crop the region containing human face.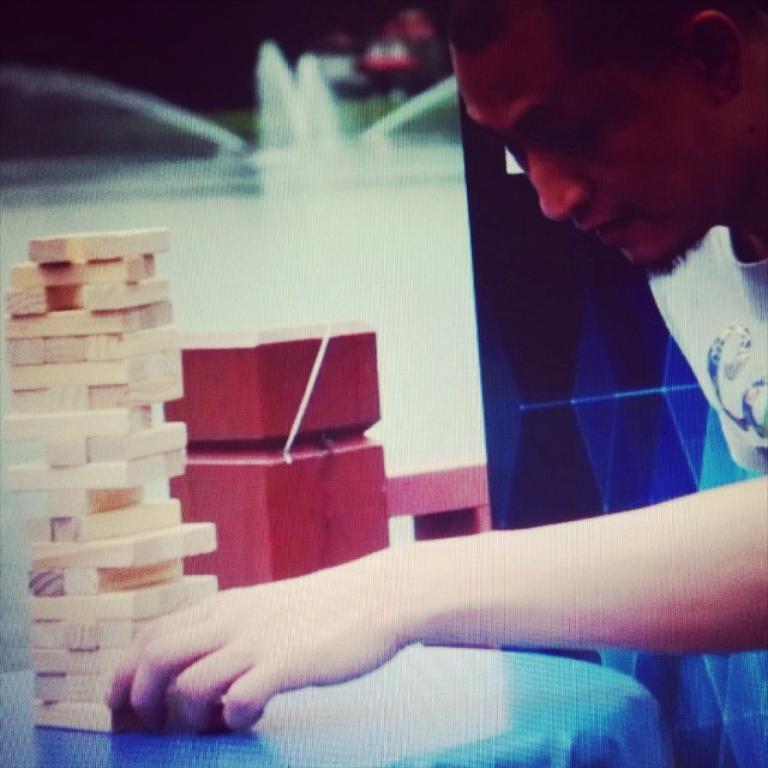
Crop region: 457:28:732:269.
